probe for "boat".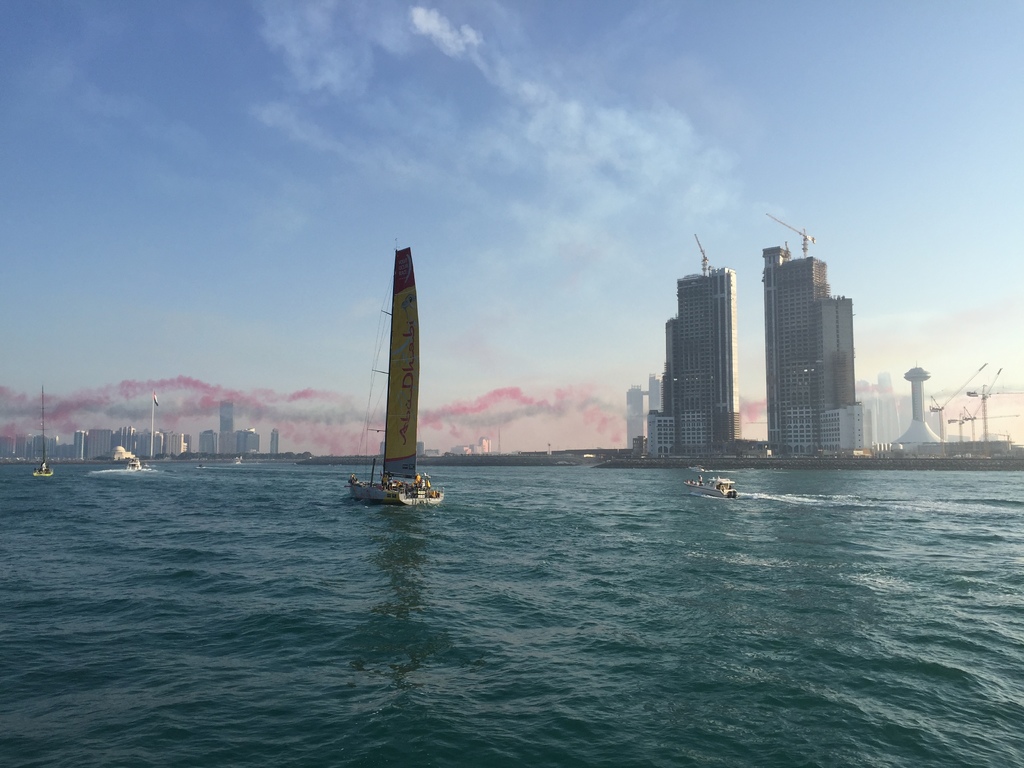
Probe result: BBox(685, 461, 712, 474).
